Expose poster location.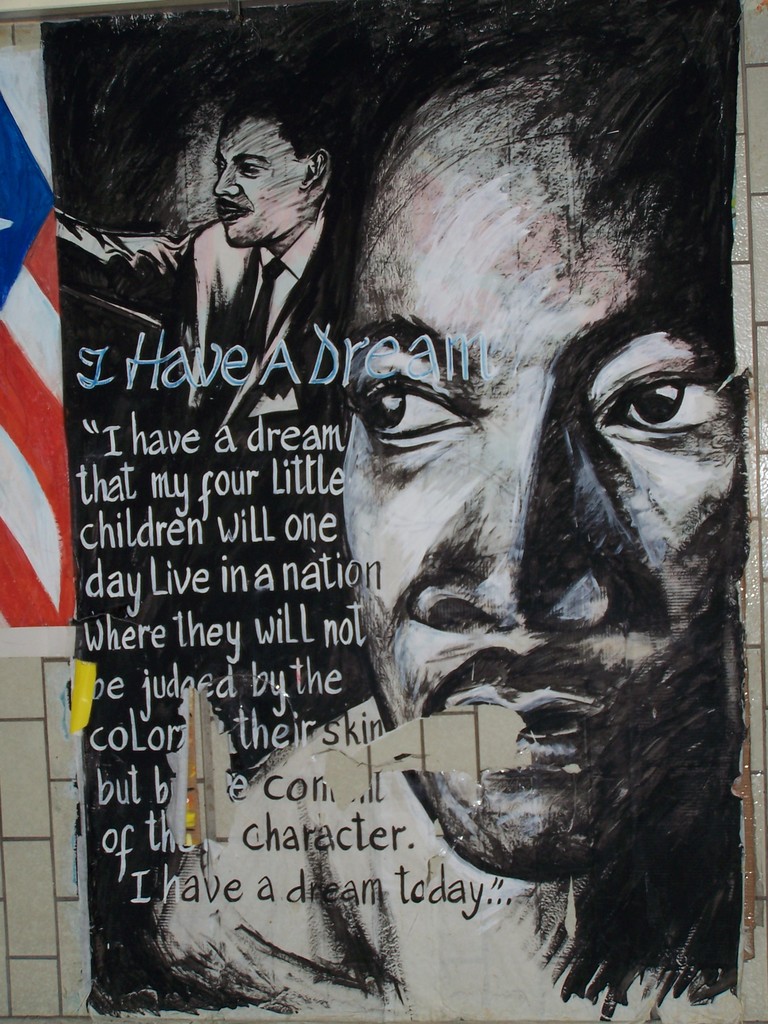
Exposed at select_region(37, 0, 744, 1023).
